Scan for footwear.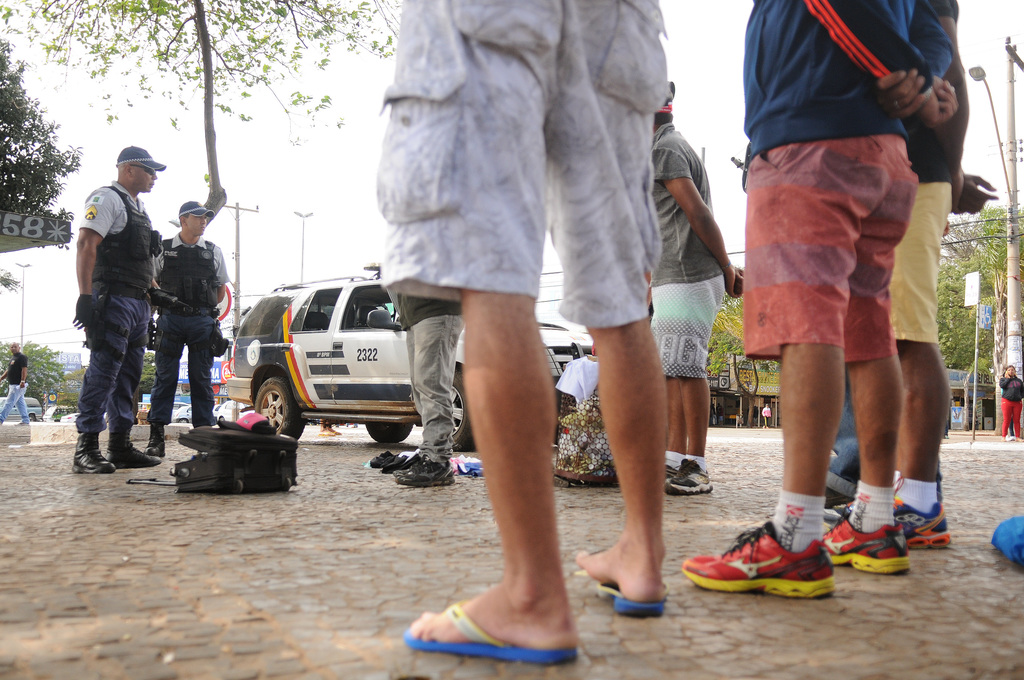
Scan result: l=590, t=579, r=659, b=614.
